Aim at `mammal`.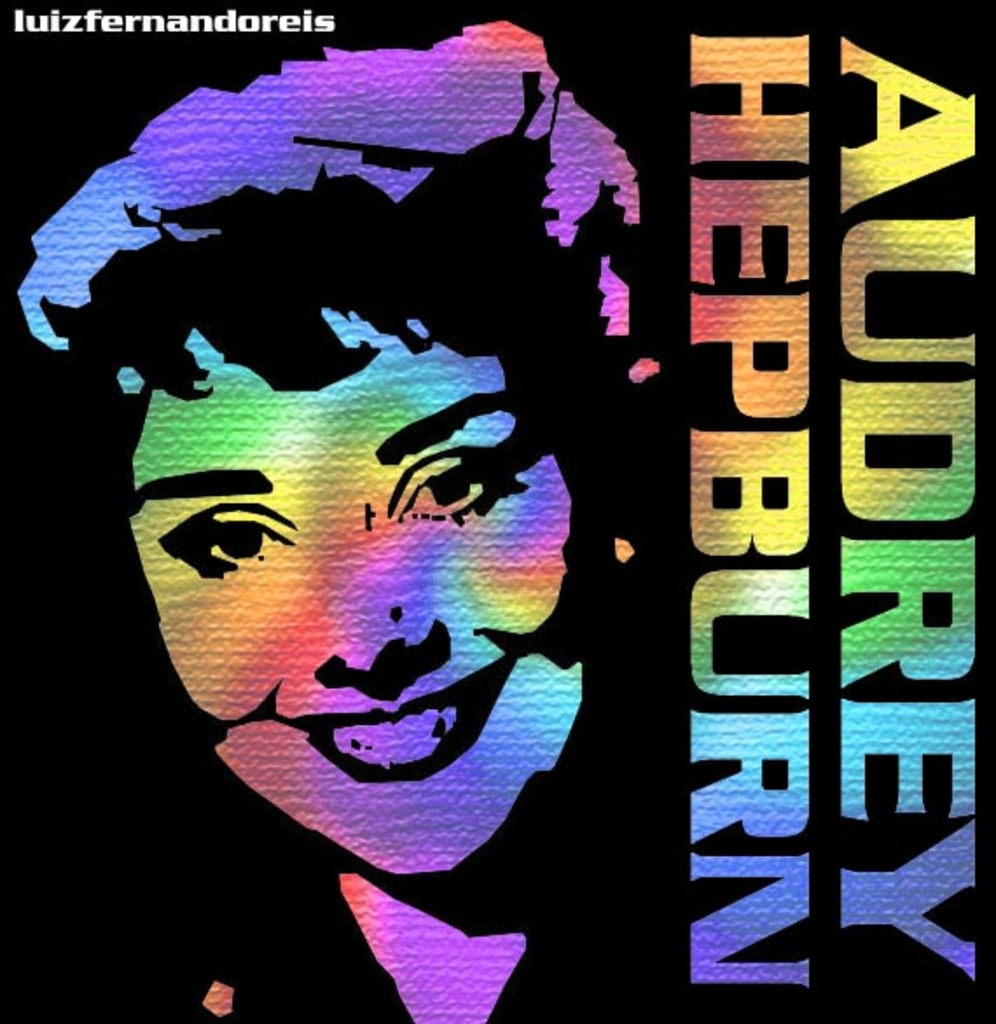
Aimed at select_region(59, 101, 814, 965).
